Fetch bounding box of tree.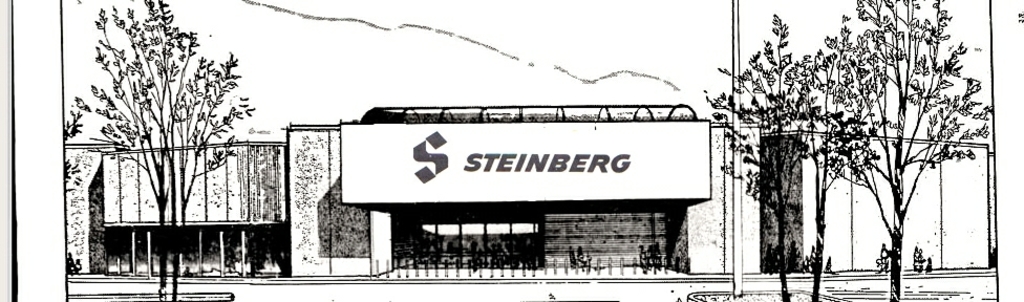
Bbox: BBox(714, 7, 817, 301).
